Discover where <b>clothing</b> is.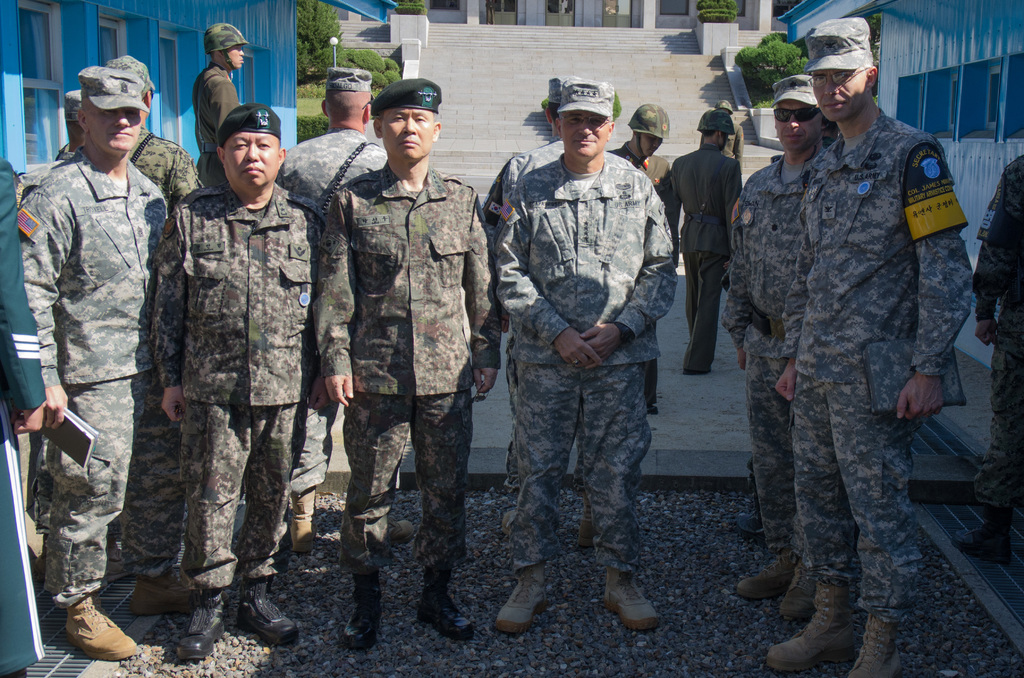
Discovered at <box>156,191,321,577</box>.
